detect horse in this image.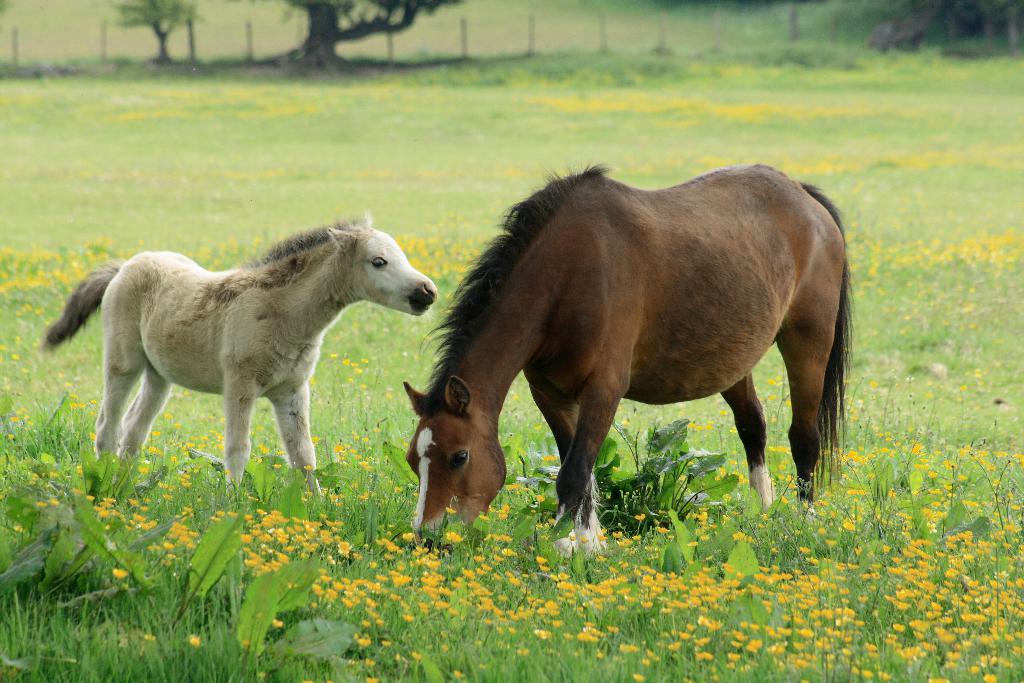
Detection: (x1=42, y1=210, x2=436, y2=496).
